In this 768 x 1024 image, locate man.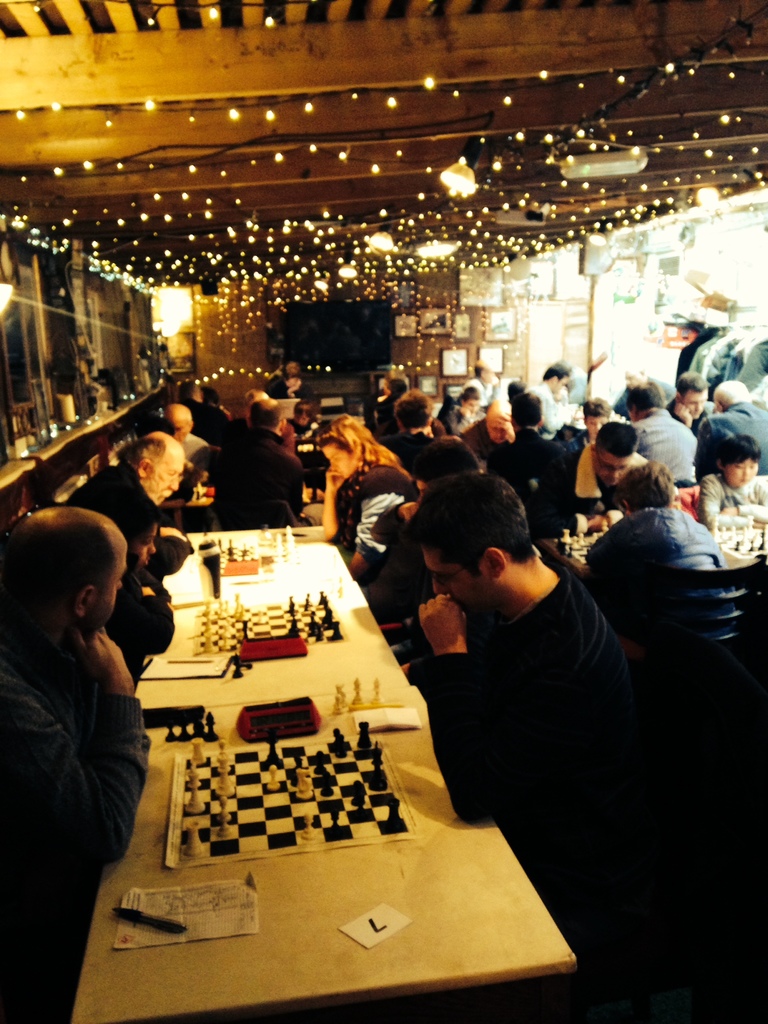
Bounding box: detection(622, 369, 701, 491).
